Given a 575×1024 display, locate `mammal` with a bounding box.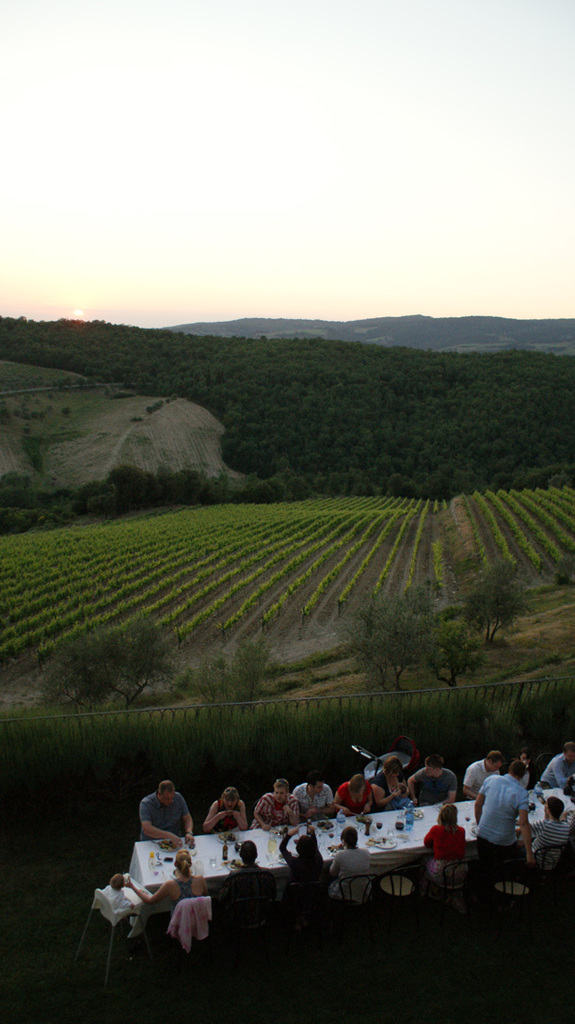
Located: <bbox>102, 872, 140, 916</bbox>.
